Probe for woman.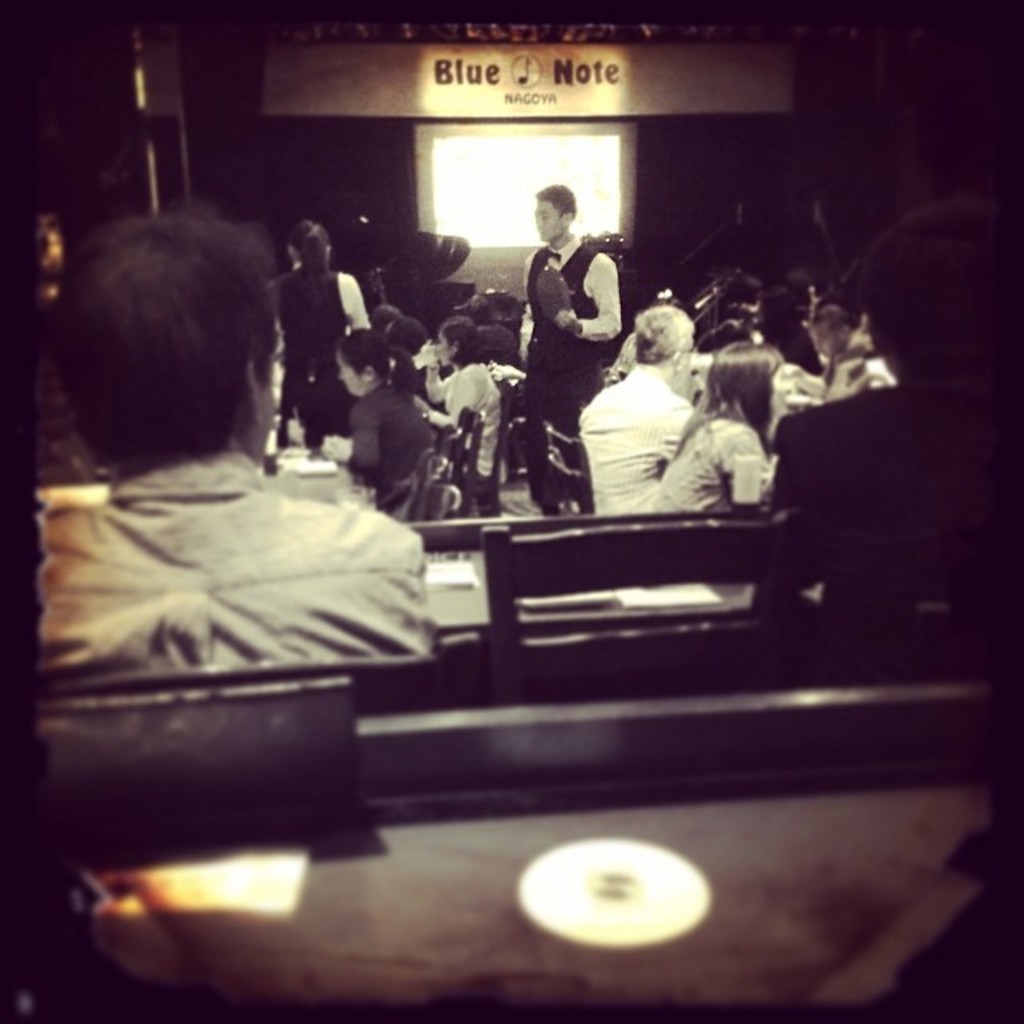
Probe result: [272,219,371,462].
